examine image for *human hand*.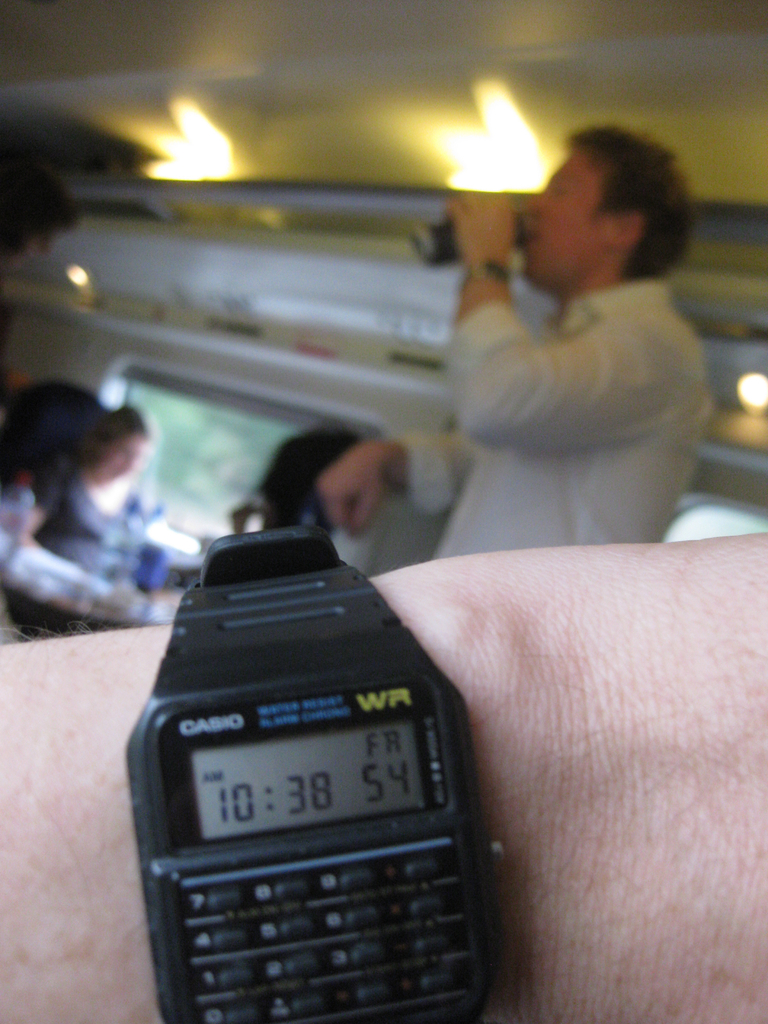
Examination result: x1=319 y1=427 x2=420 y2=513.
